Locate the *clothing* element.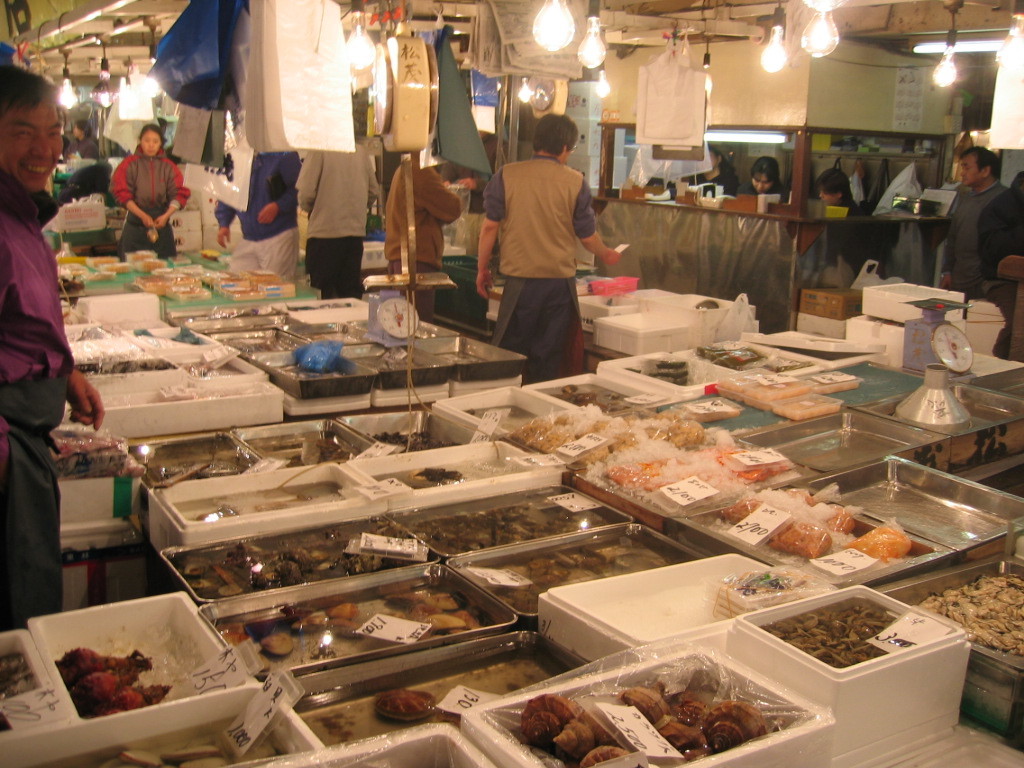
Element bbox: (x1=0, y1=170, x2=67, y2=630).
